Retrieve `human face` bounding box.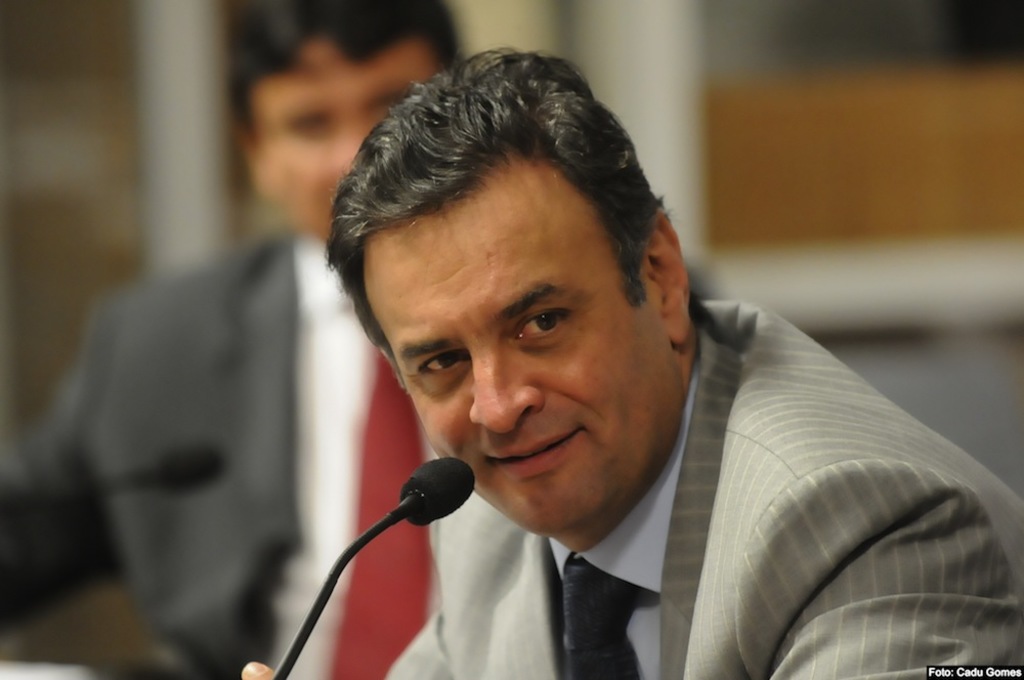
Bounding box: crop(256, 45, 439, 236).
